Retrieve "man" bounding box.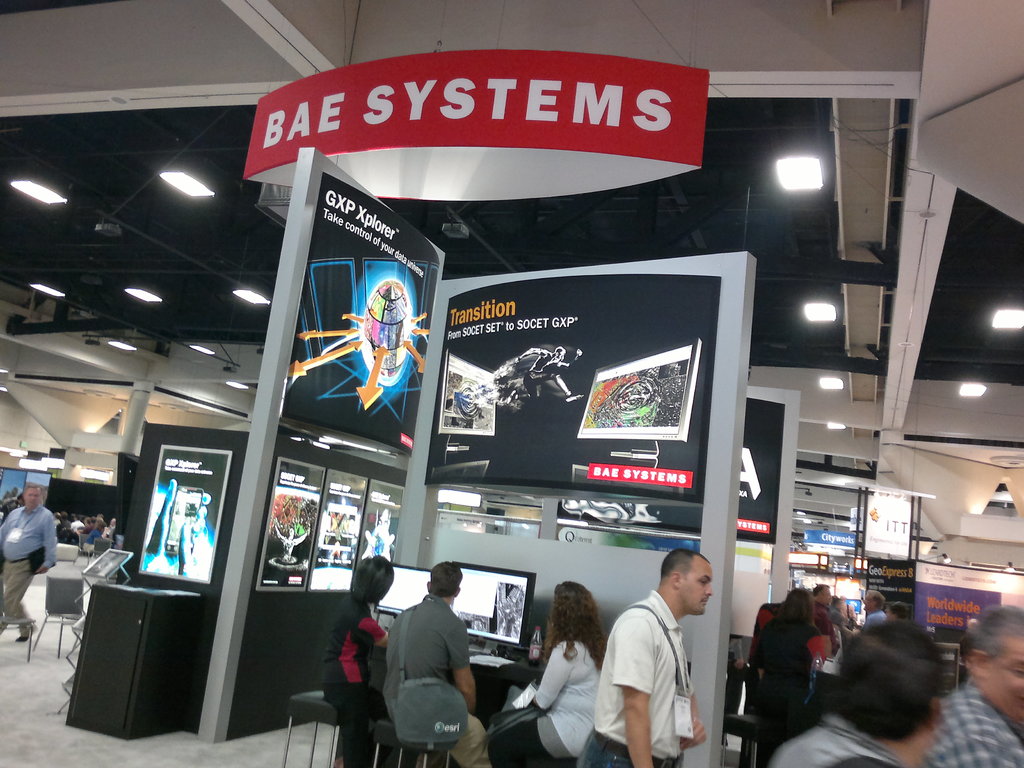
Bounding box: {"left": 378, "top": 558, "right": 493, "bottom": 767}.
